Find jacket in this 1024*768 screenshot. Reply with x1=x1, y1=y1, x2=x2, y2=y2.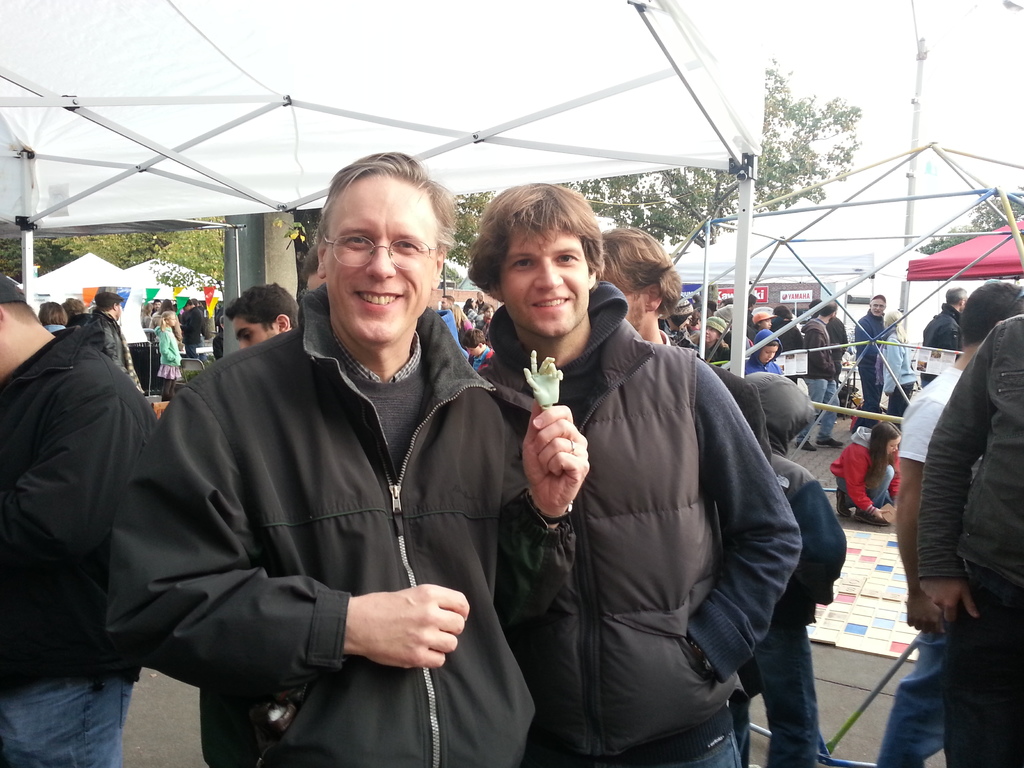
x1=849, y1=308, x2=882, y2=378.
